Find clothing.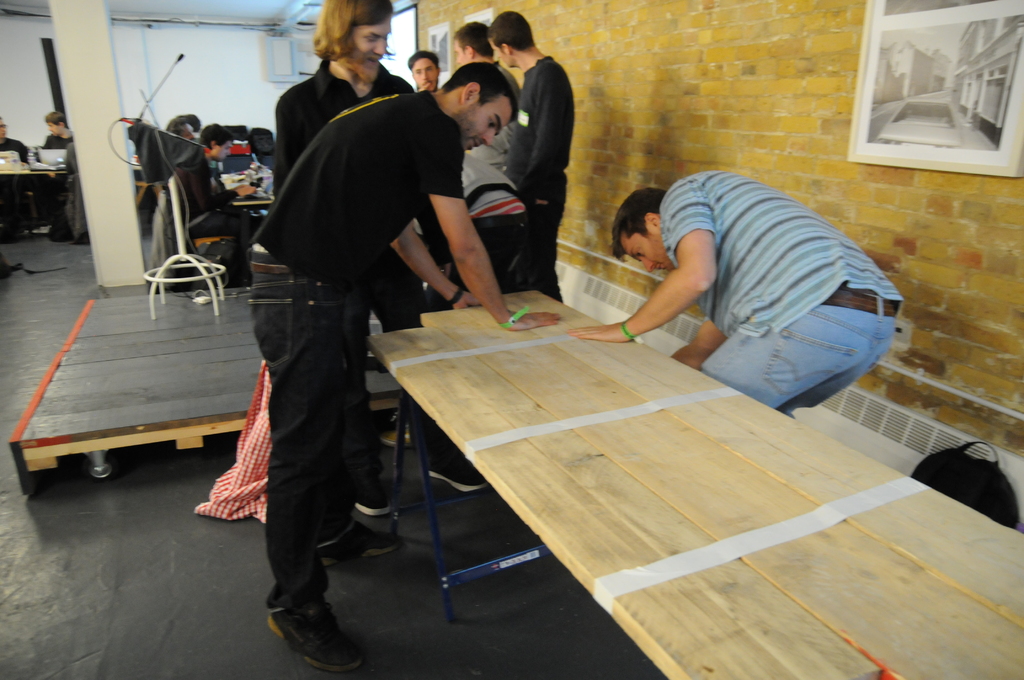
[x1=658, y1=171, x2=910, y2=419].
